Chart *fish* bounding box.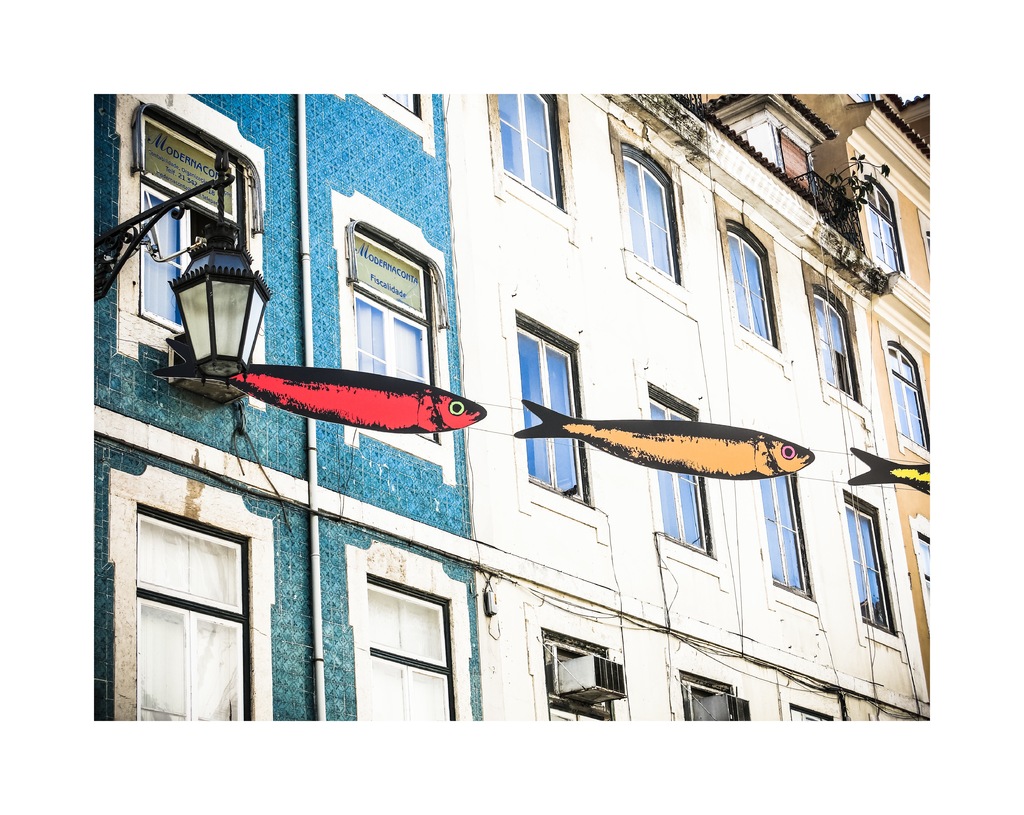
Charted: locate(517, 402, 813, 483).
